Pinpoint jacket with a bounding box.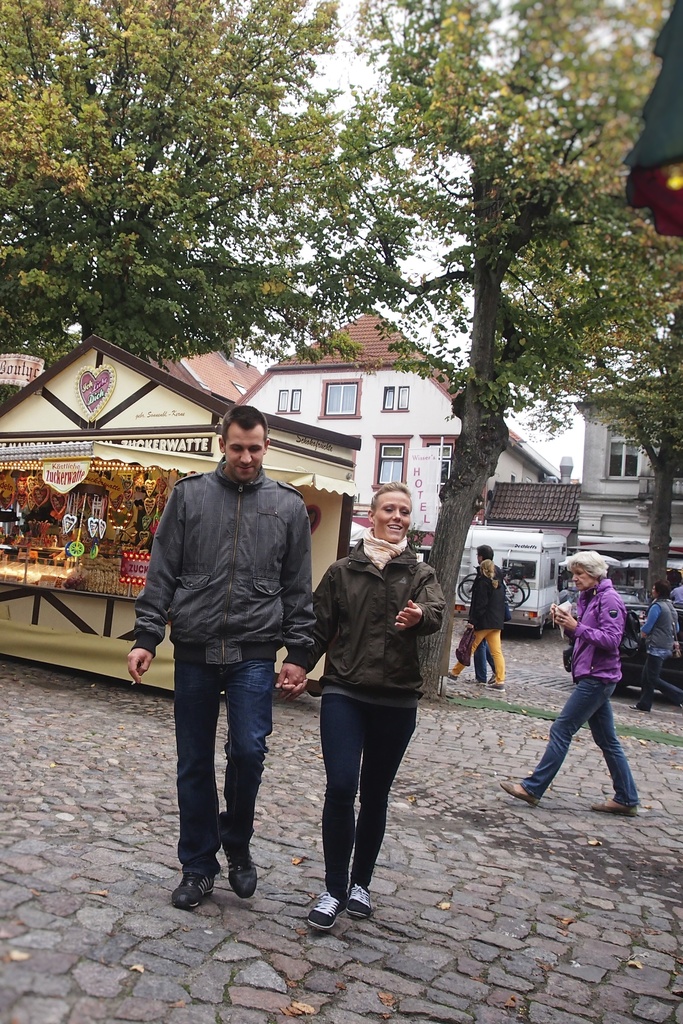
(left=470, top=566, right=509, bottom=636).
